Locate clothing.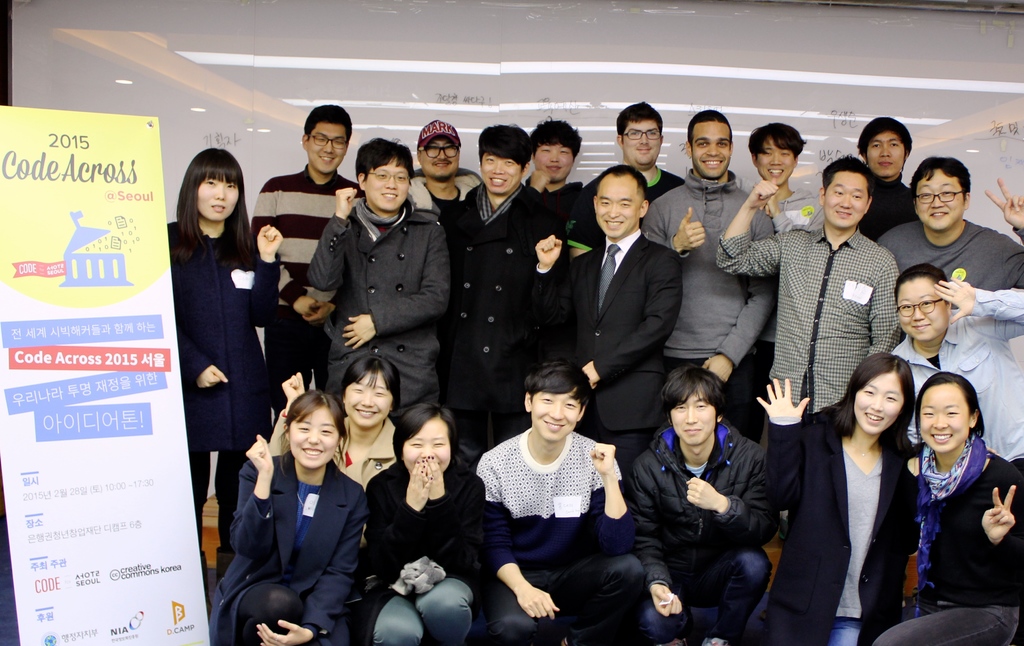
Bounding box: [left=868, top=220, right=1016, bottom=289].
